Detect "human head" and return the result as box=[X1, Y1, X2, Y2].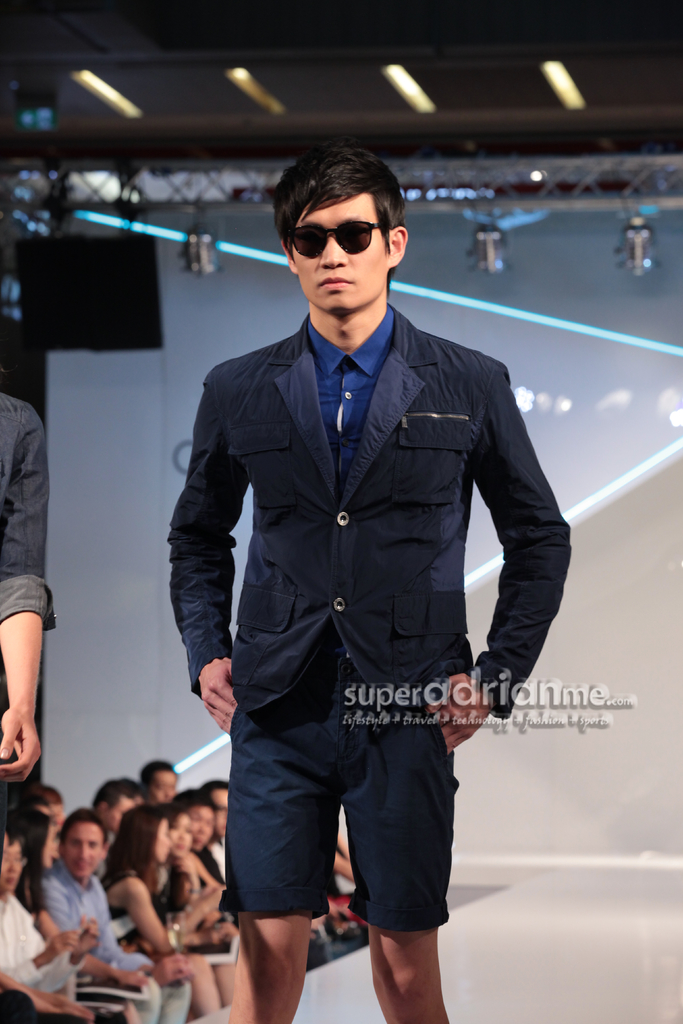
box=[167, 804, 195, 860].
